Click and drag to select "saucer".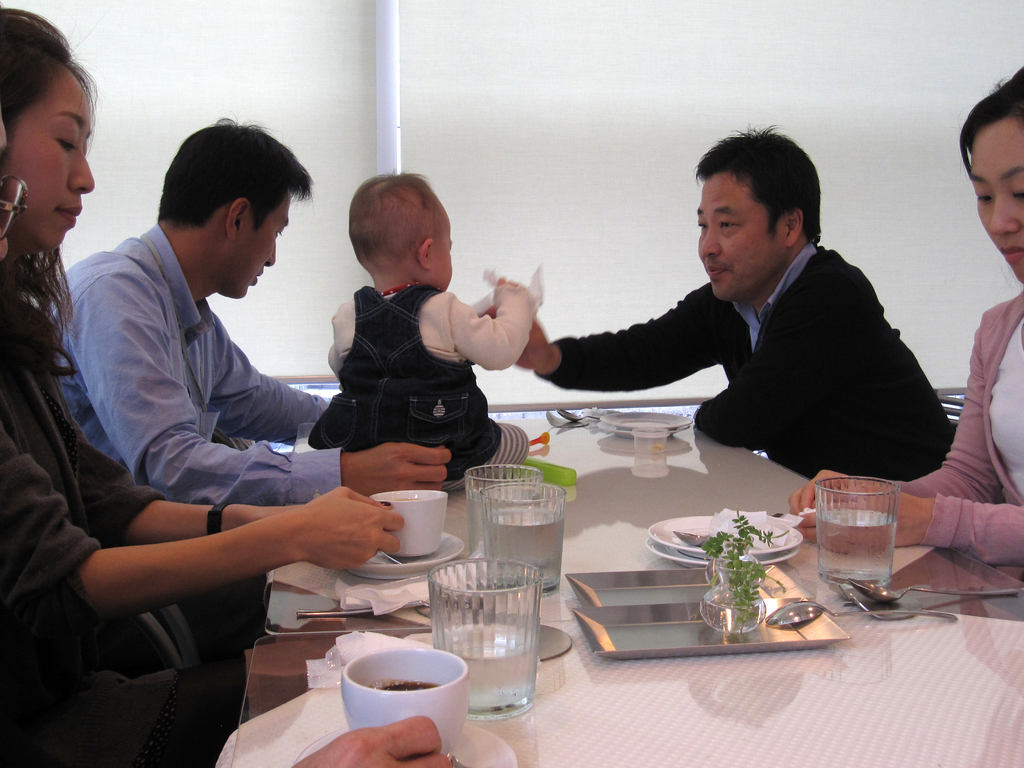
Selection: BBox(346, 532, 465, 580).
